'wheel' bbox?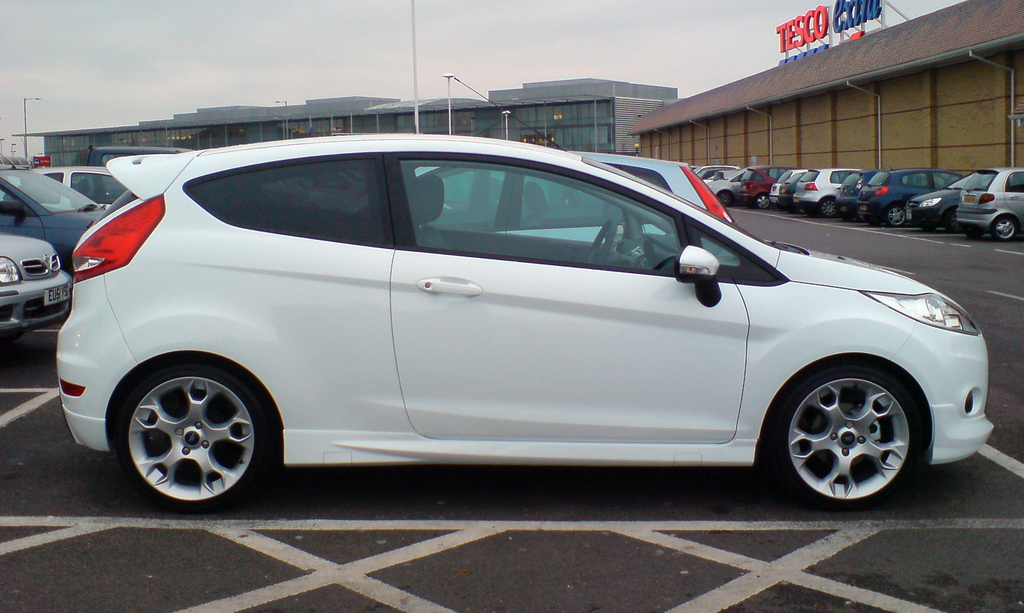
[x1=947, y1=209, x2=968, y2=232]
